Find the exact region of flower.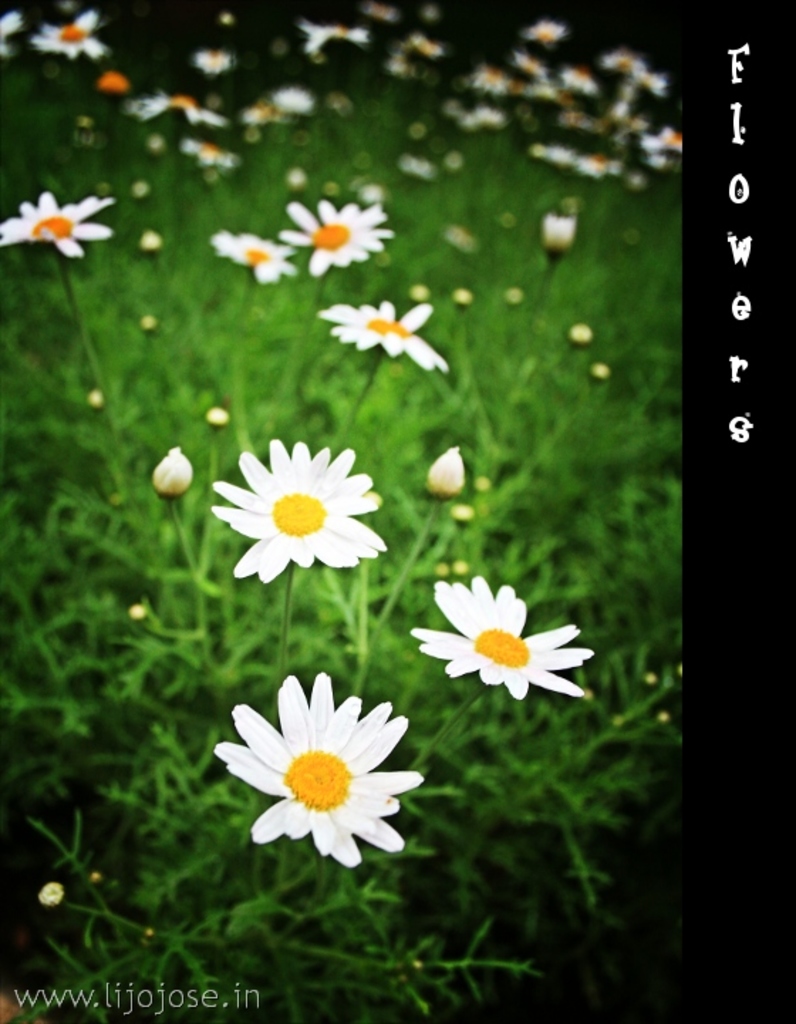
Exact region: (left=415, top=441, right=473, bottom=503).
